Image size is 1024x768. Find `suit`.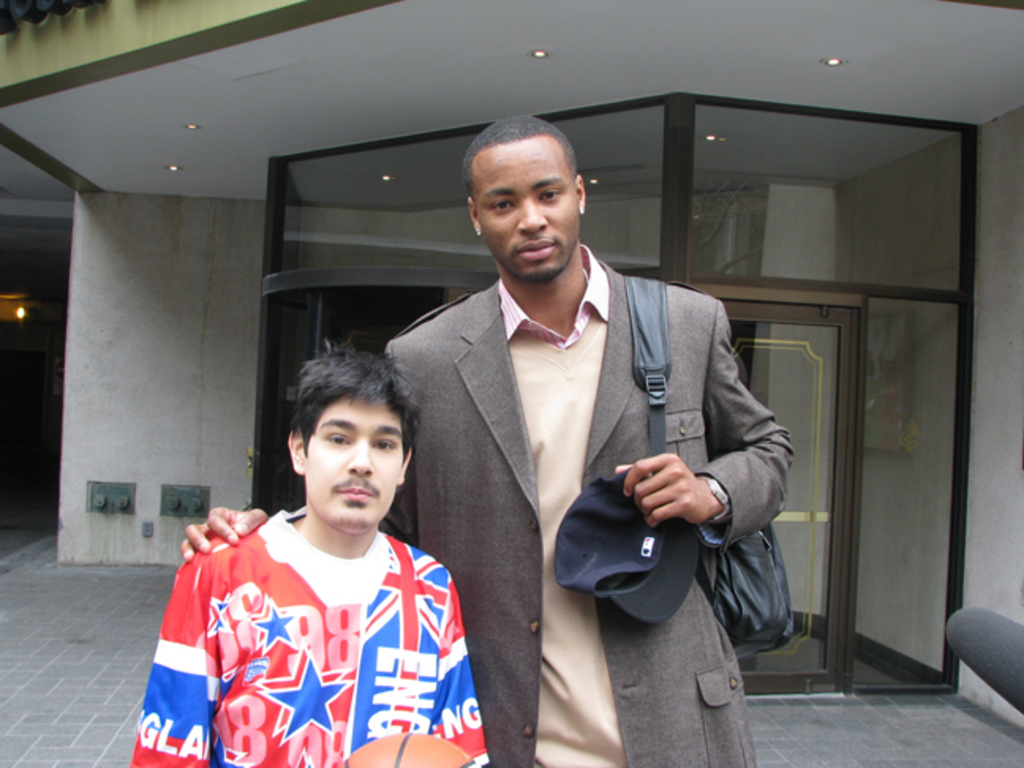
371 180 773 725.
